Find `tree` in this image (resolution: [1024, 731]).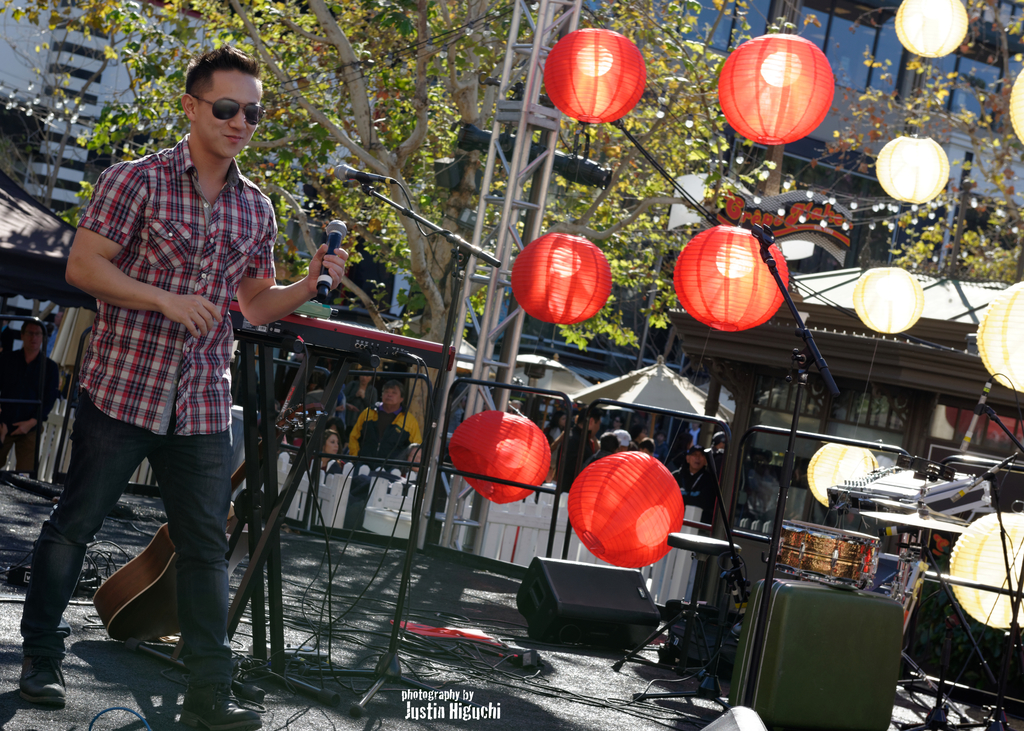
detection(792, 0, 1023, 283).
